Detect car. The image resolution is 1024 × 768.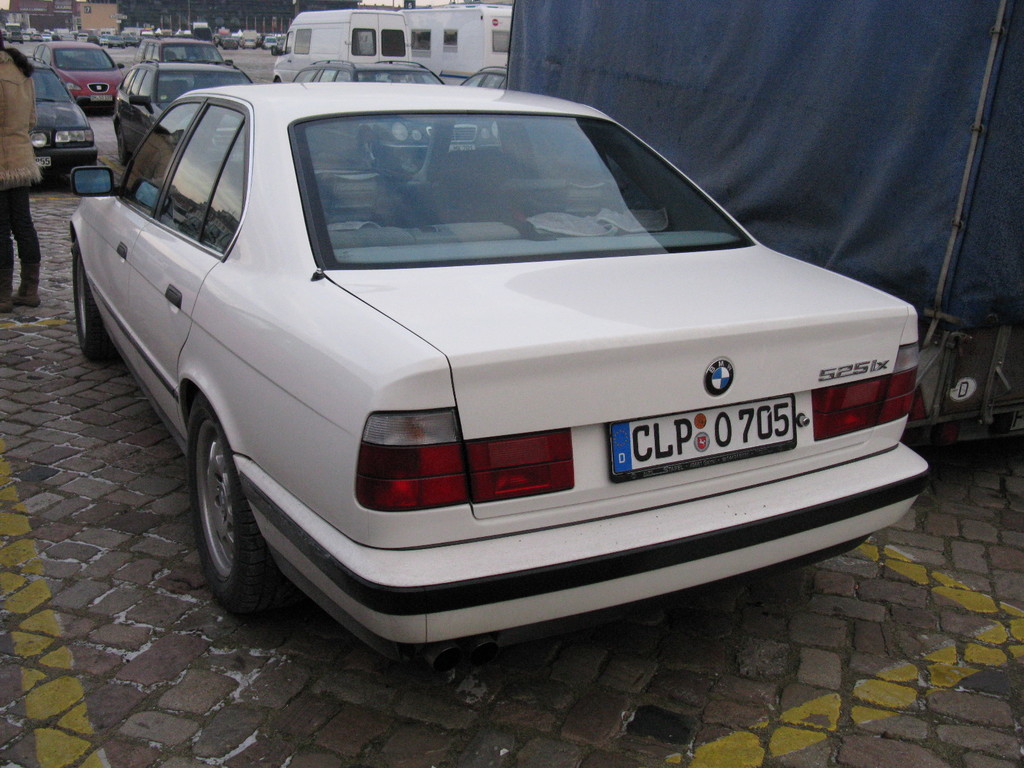
select_region(29, 40, 120, 108).
